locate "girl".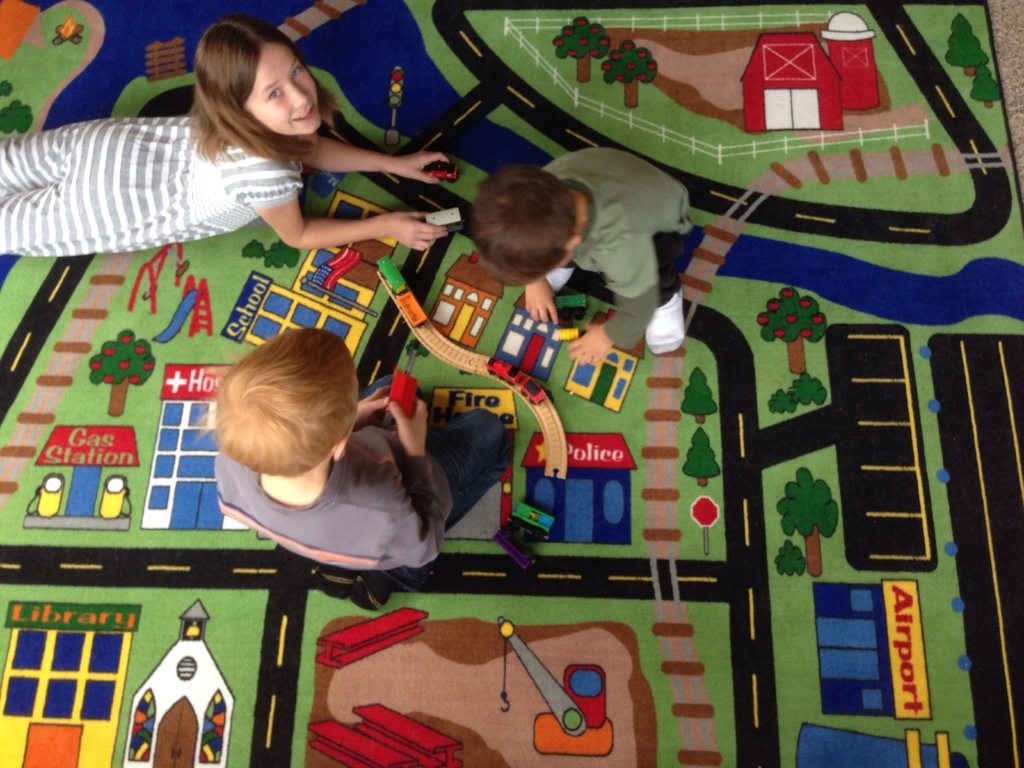
Bounding box: bbox=[2, 13, 457, 259].
